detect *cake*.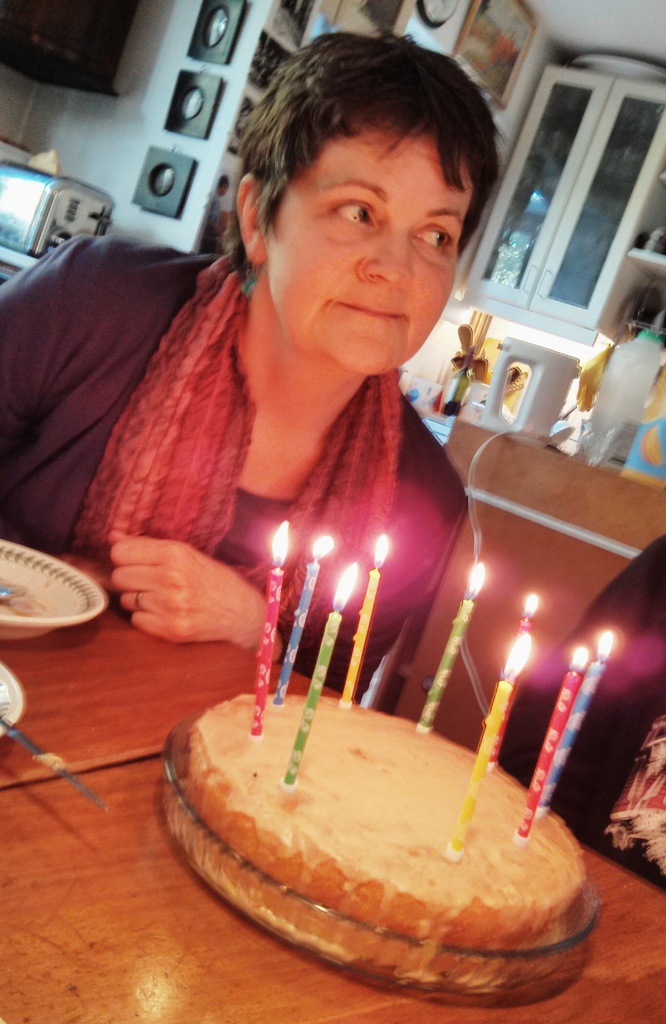
Detected at 159/686/595/1008.
